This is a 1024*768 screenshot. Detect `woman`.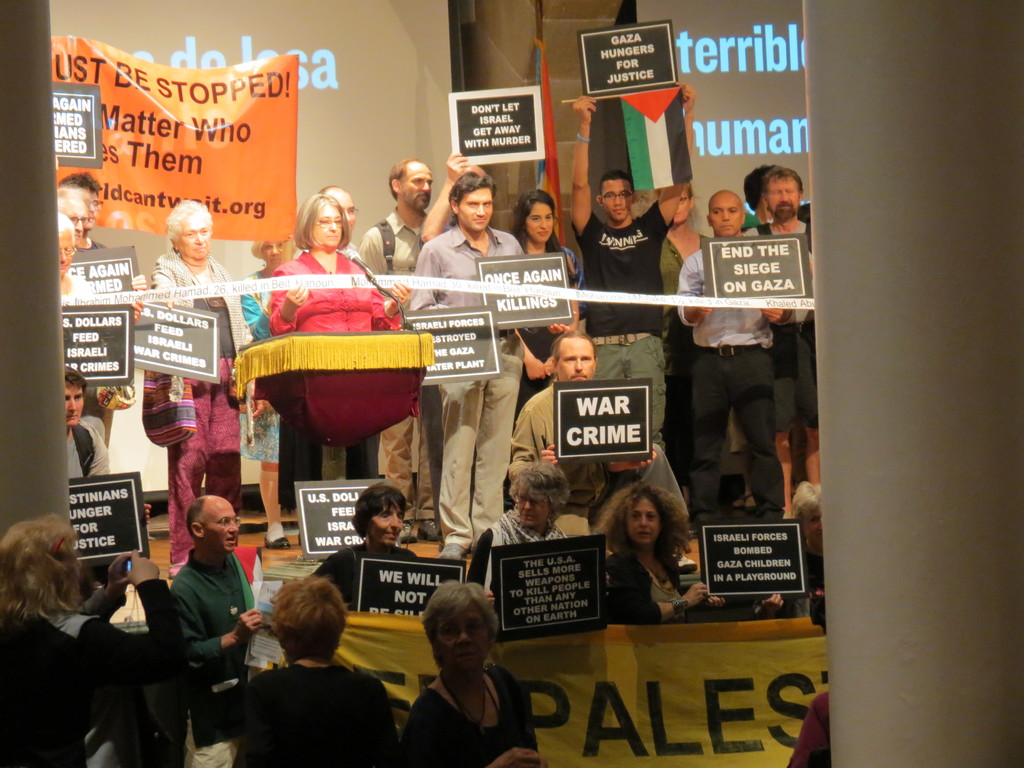
(x1=0, y1=509, x2=198, y2=767).
